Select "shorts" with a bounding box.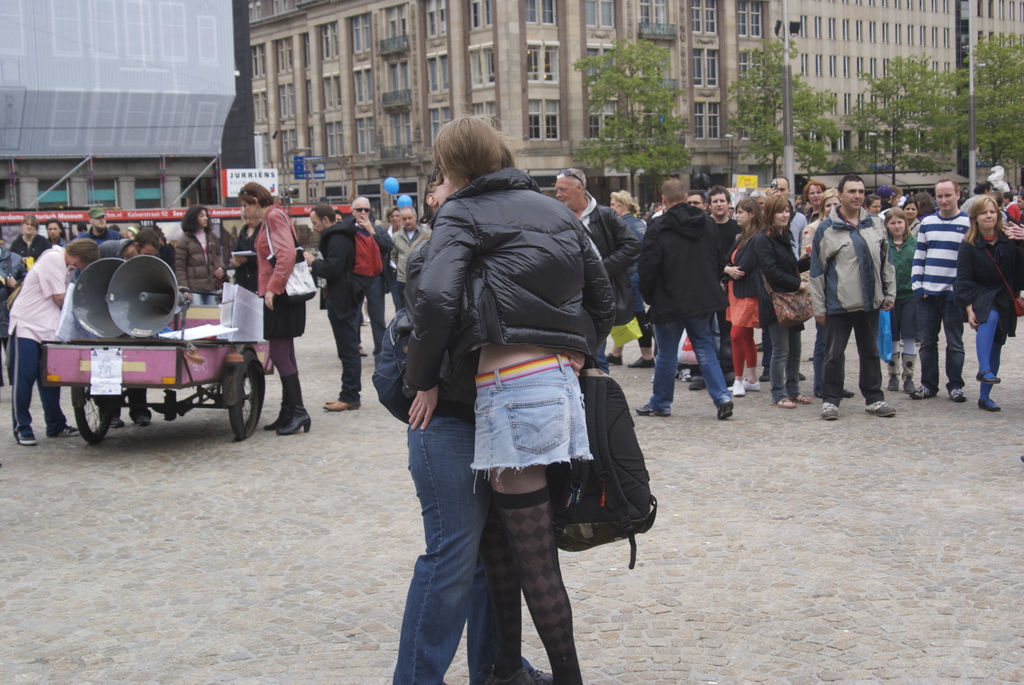
locate(886, 290, 916, 338).
